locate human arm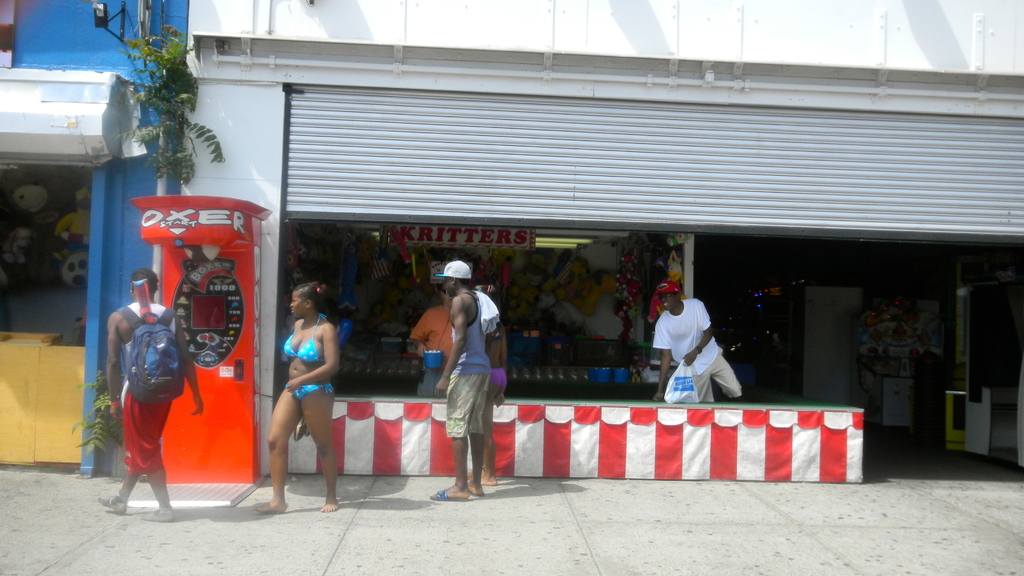
rect(435, 293, 472, 397)
